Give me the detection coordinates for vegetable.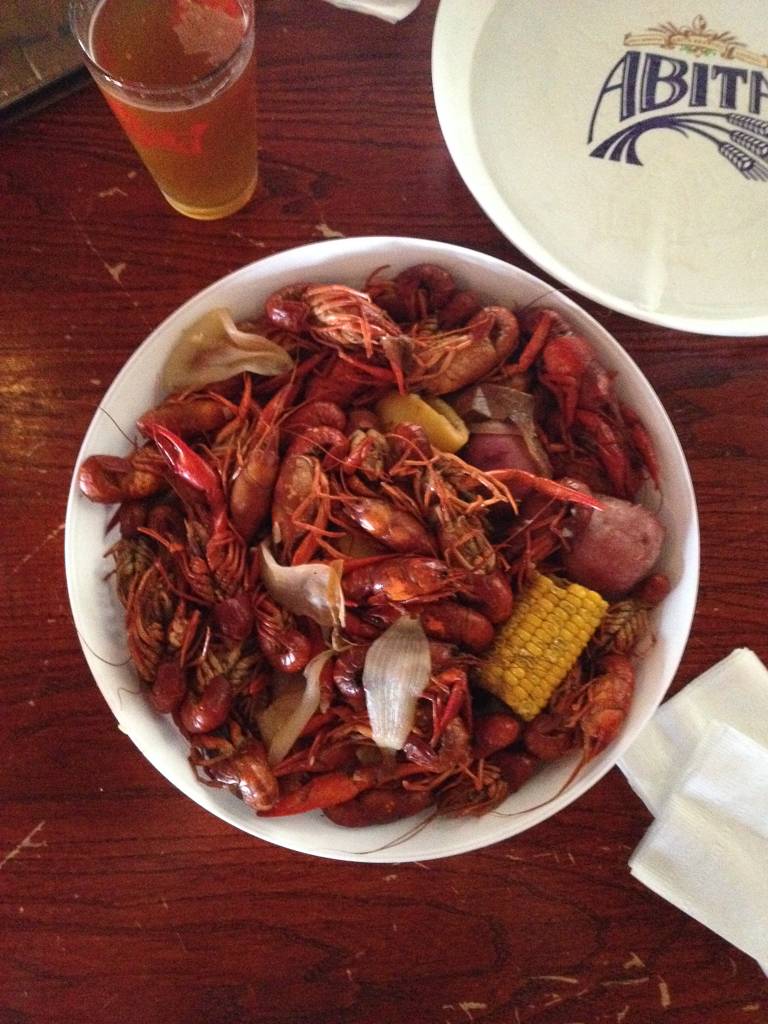
[360,614,426,750].
